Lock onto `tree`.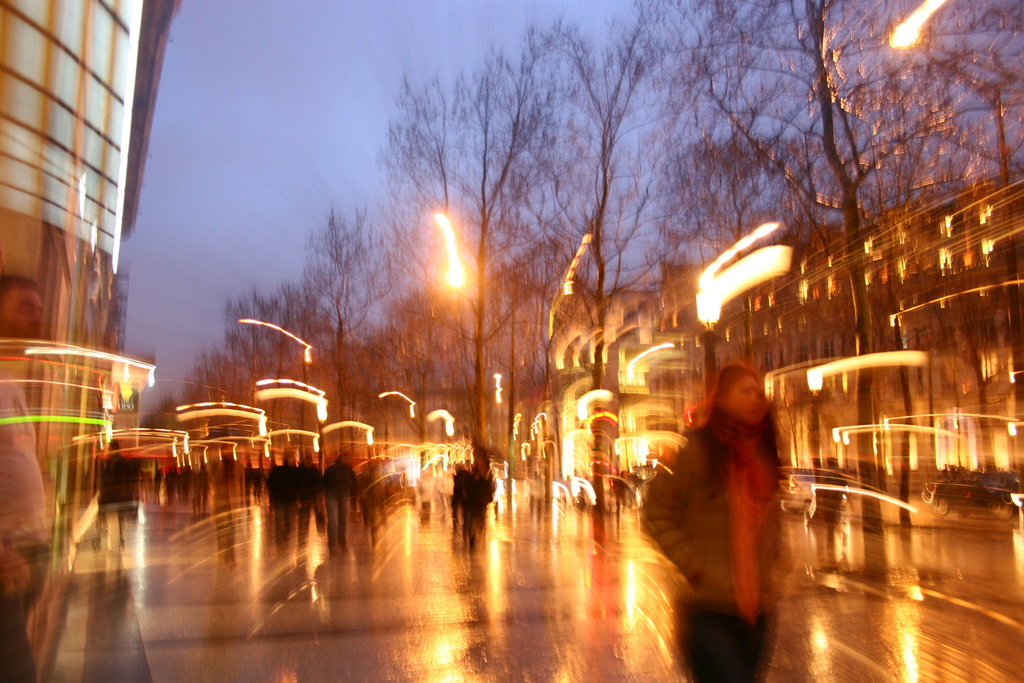
Locked: crop(302, 201, 387, 413).
